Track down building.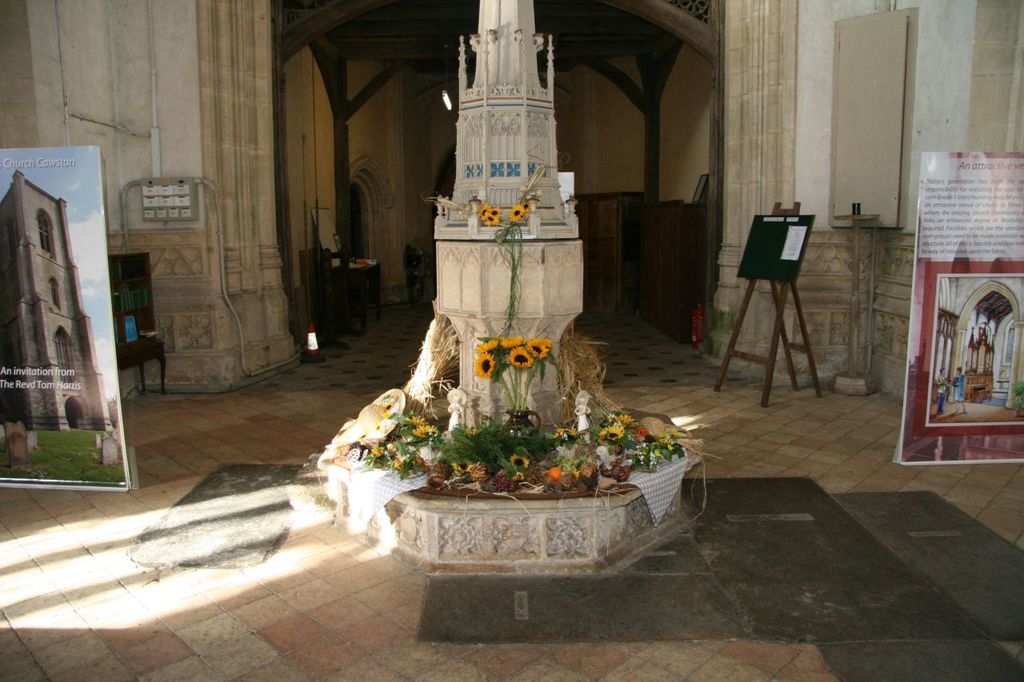
Tracked to [left=6, top=166, right=111, bottom=427].
